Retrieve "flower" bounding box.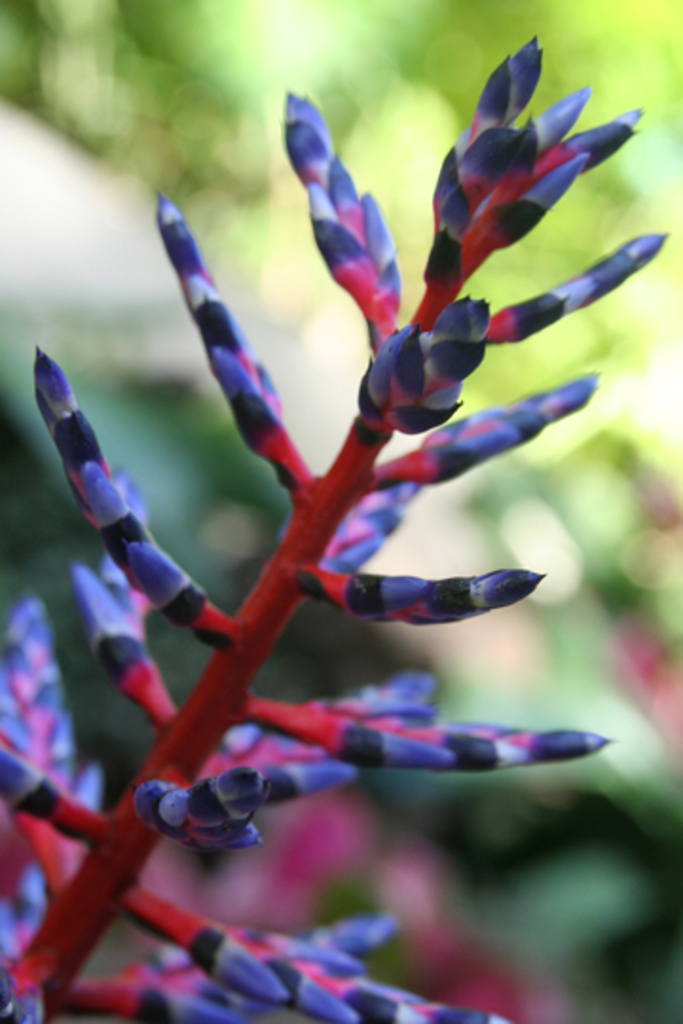
Bounding box: BBox(51, 66, 622, 859).
